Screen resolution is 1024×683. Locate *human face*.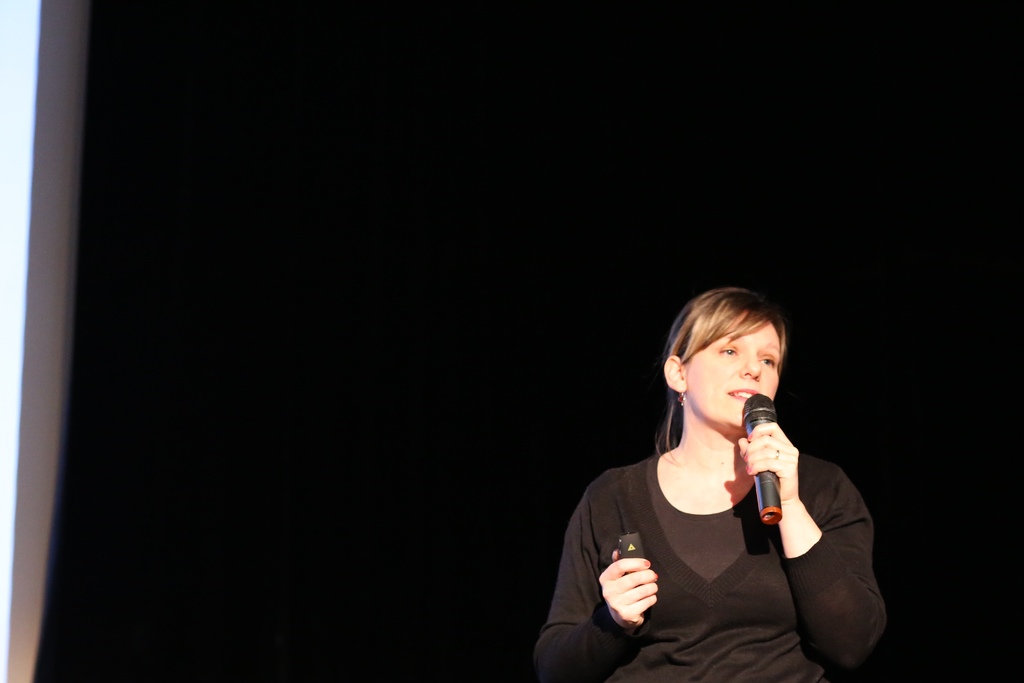
detection(684, 309, 781, 425).
